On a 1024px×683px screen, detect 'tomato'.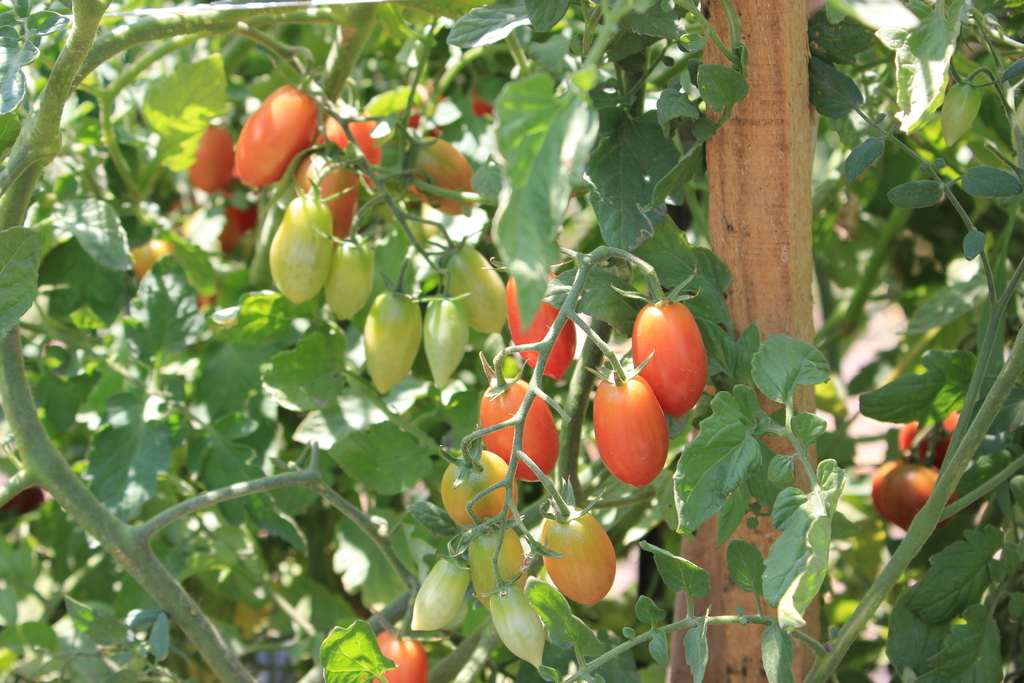
x1=476, y1=365, x2=554, y2=473.
